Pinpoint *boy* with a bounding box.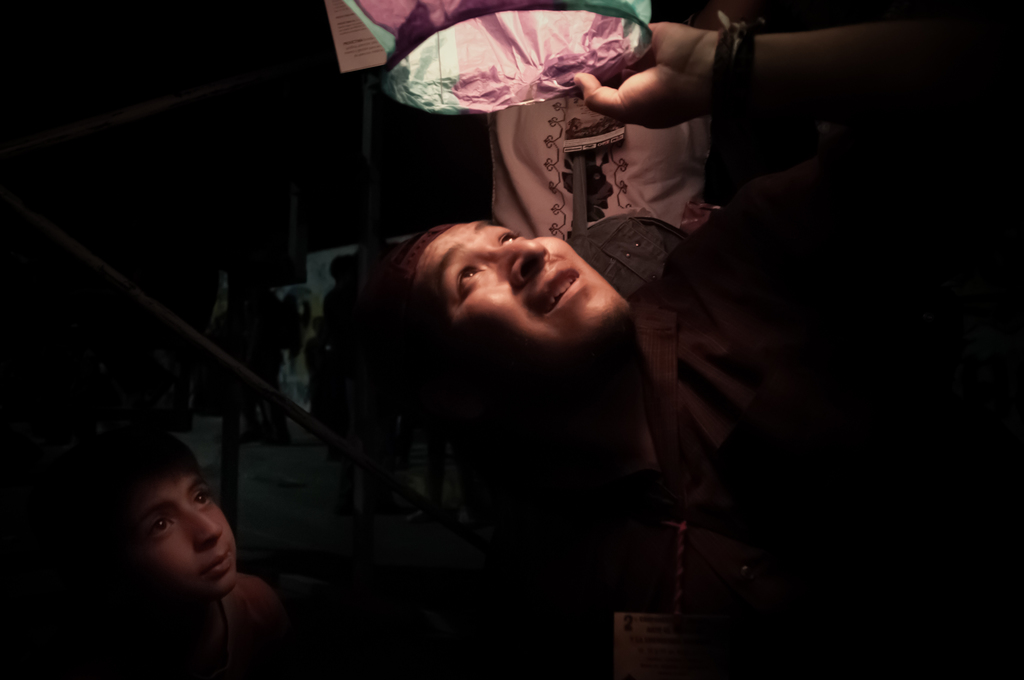
bbox=(47, 425, 308, 670).
